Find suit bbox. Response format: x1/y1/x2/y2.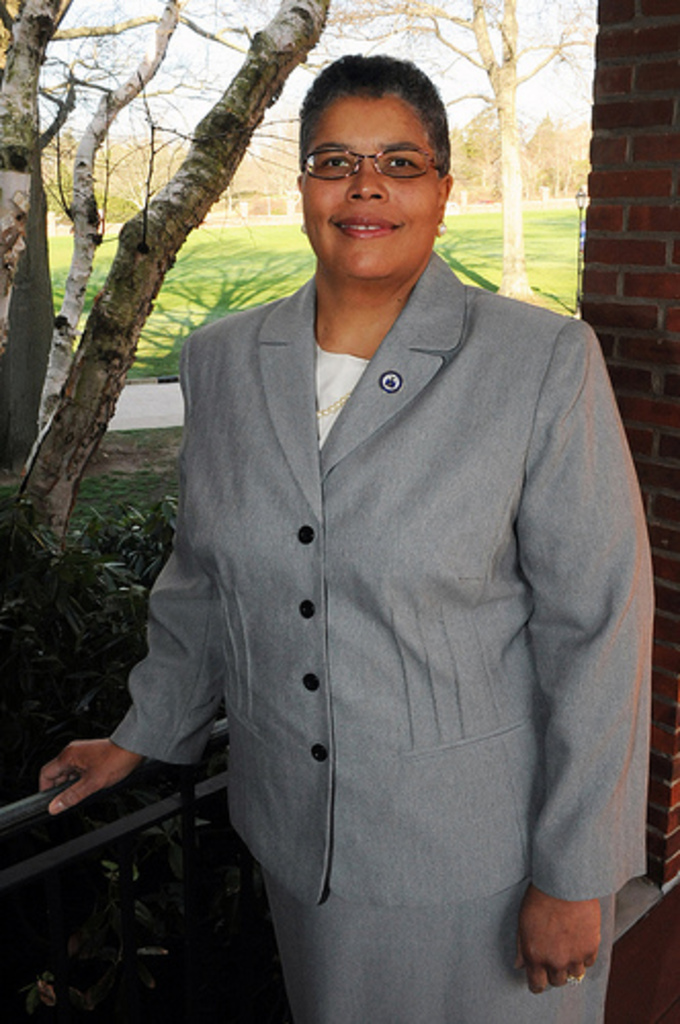
113/92/633/997.
